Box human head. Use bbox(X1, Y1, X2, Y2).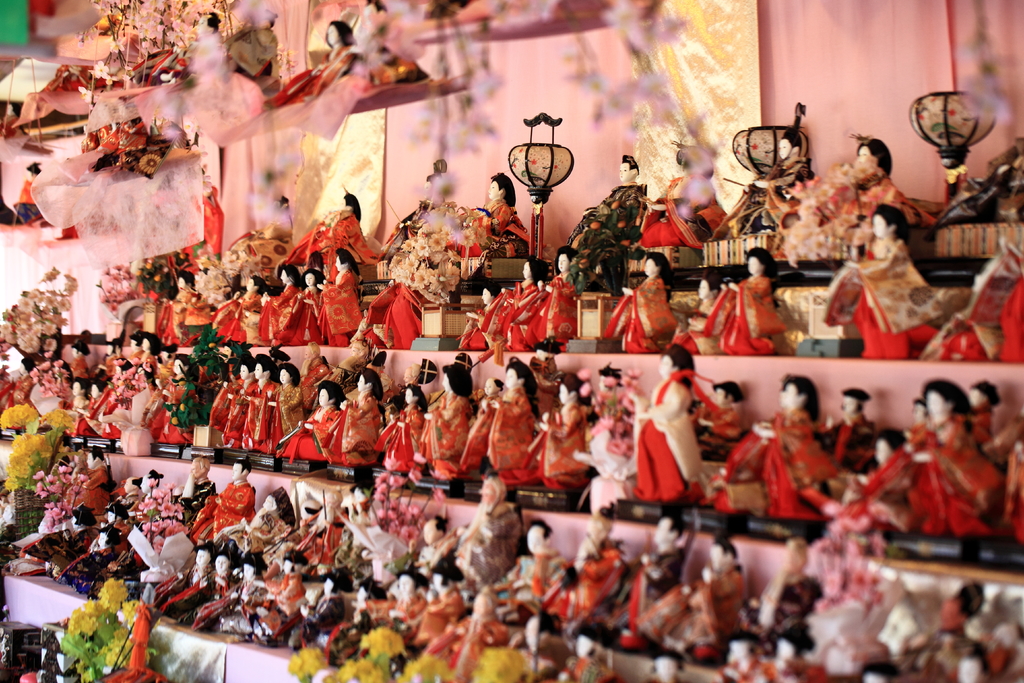
bbox(278, 552, 307, 573).
